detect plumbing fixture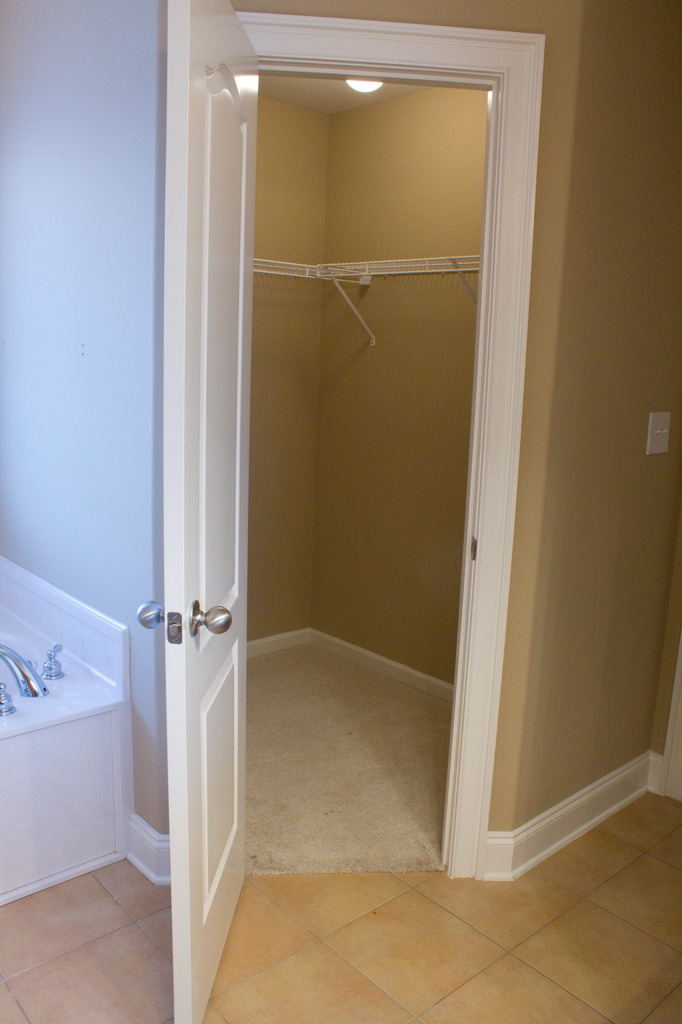
BBox(34, 641, 62, 682)
